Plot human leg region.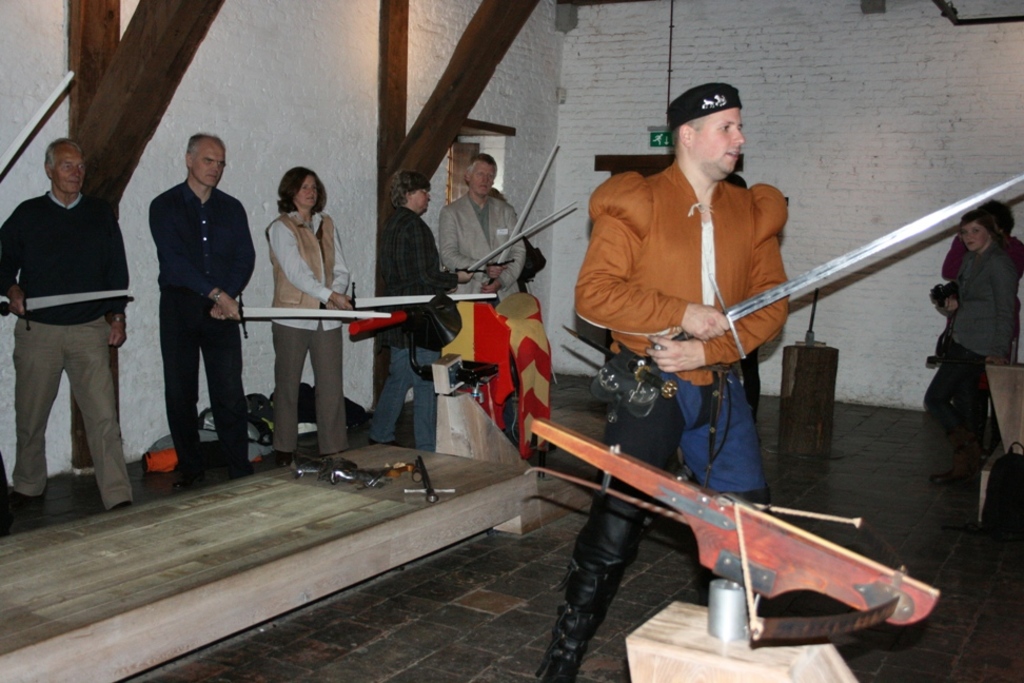
Plotted at 192,308,255,469.
